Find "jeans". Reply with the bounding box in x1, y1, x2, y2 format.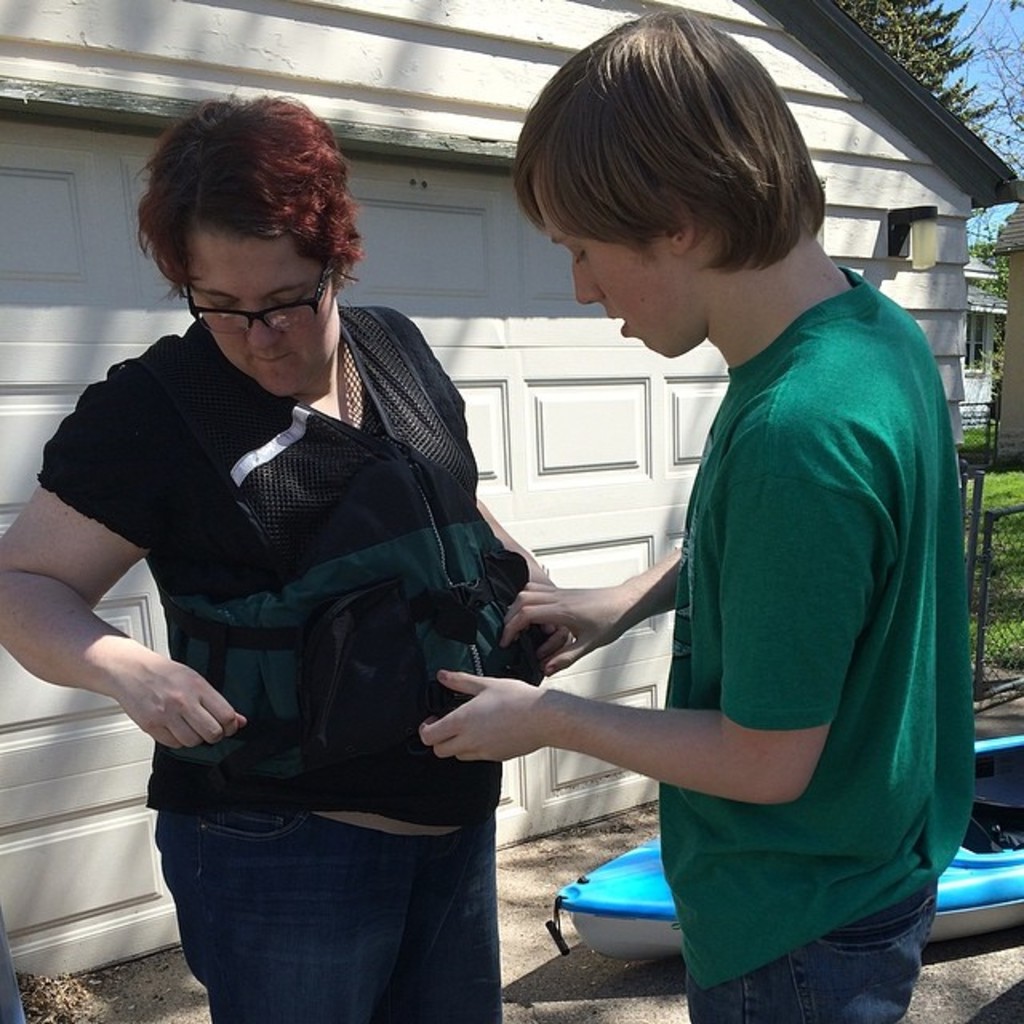
149, 792, 525, 1014.
